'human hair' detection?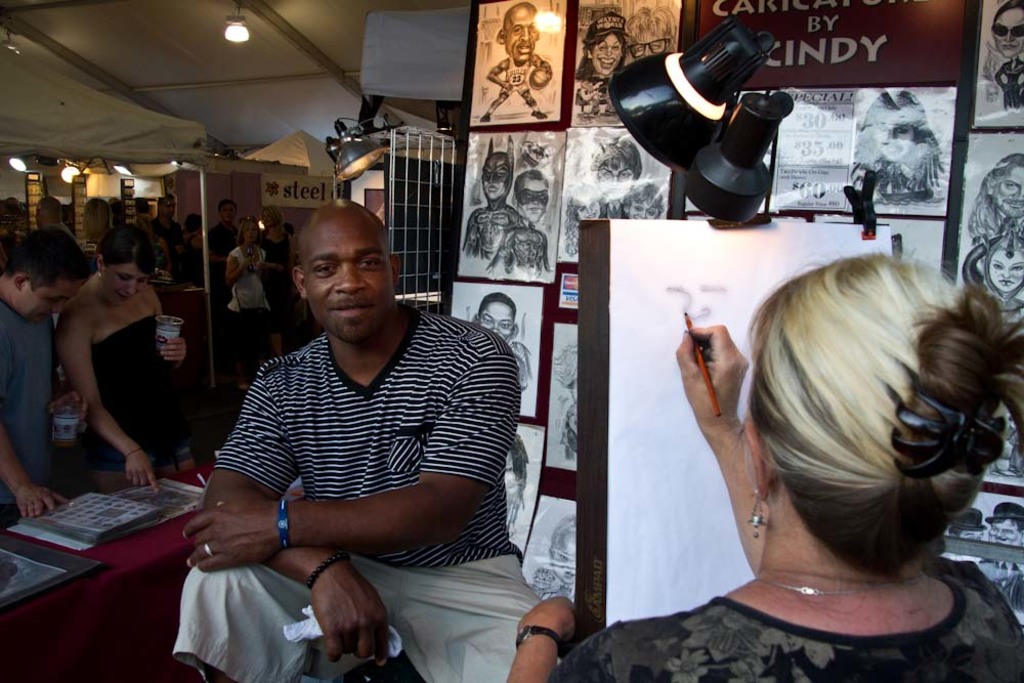
select_region(623, 5, 676, 52)
